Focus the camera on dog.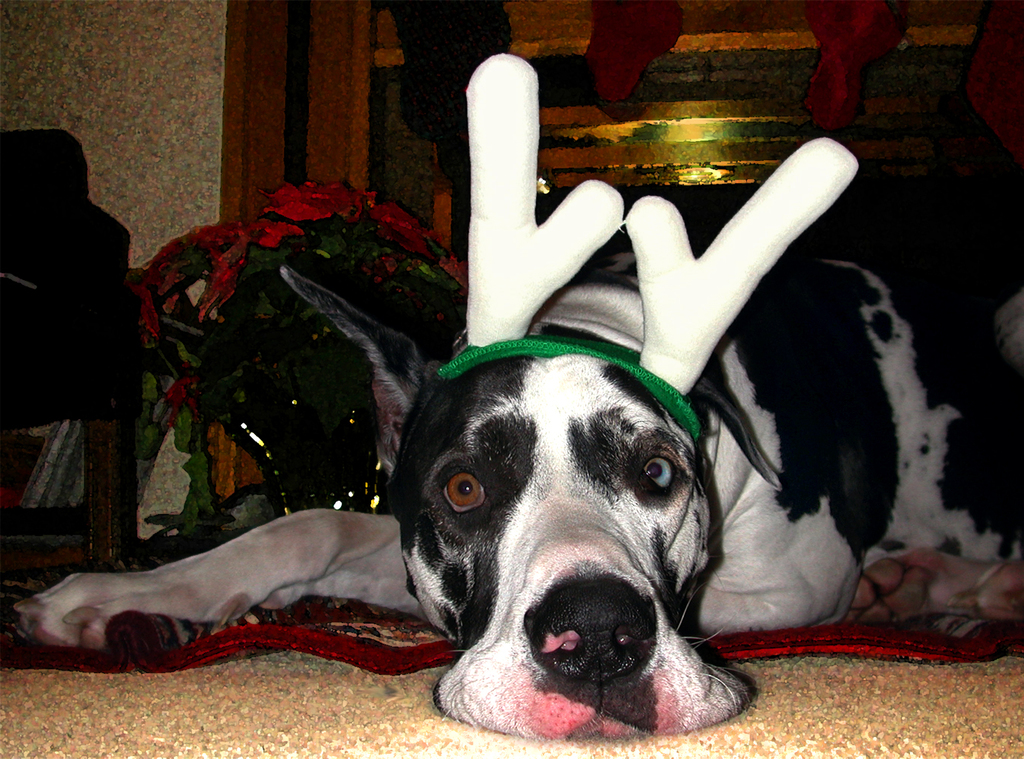
Focus region: (left=0, top=263, right=1023, bottom=740).
